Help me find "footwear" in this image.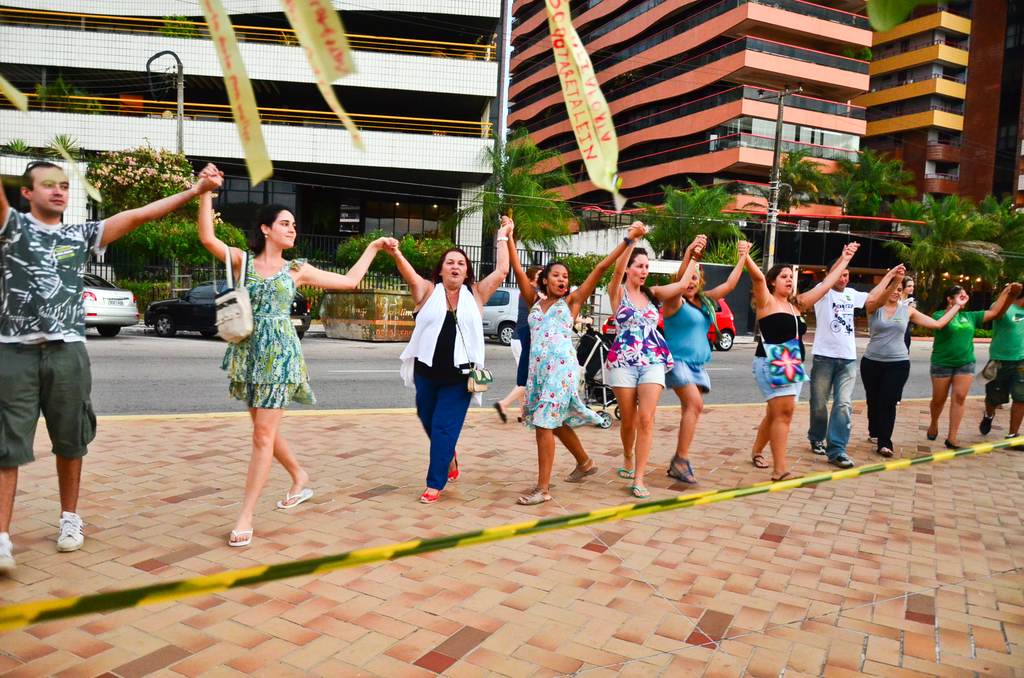
Found it: Rect(833, 453, 856, 466).
